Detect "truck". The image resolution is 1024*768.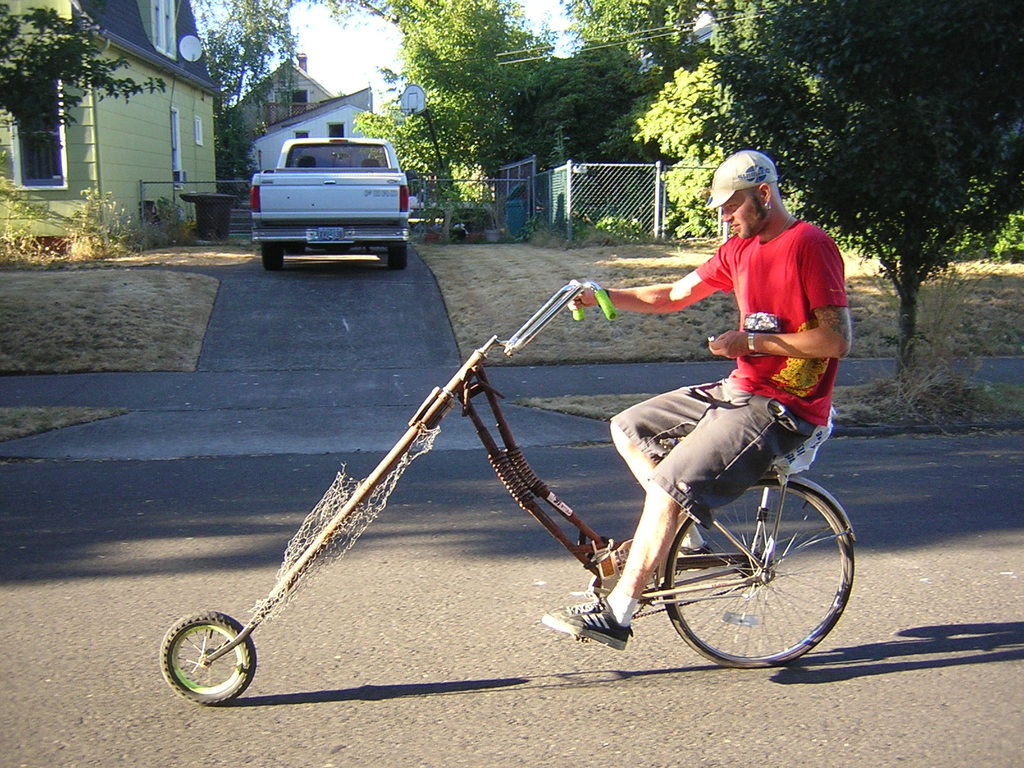
<region>239, 134, 421, 266</region>.
